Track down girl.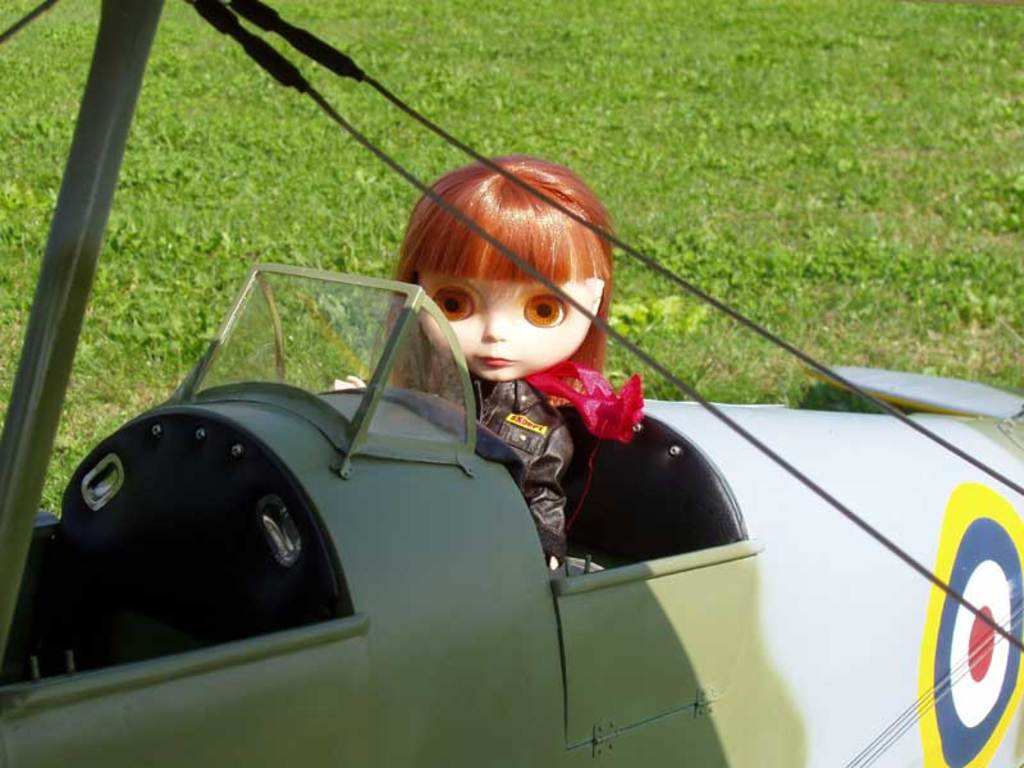
Tracked to 335:152:613:581.
